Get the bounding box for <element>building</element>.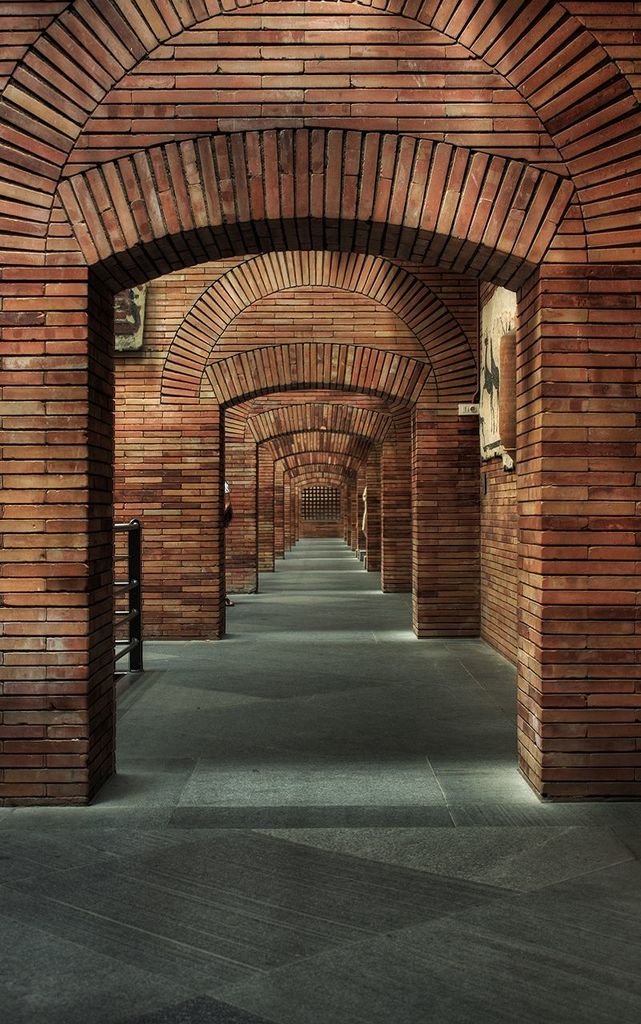
bbox=(0, 0, 640, 799).
